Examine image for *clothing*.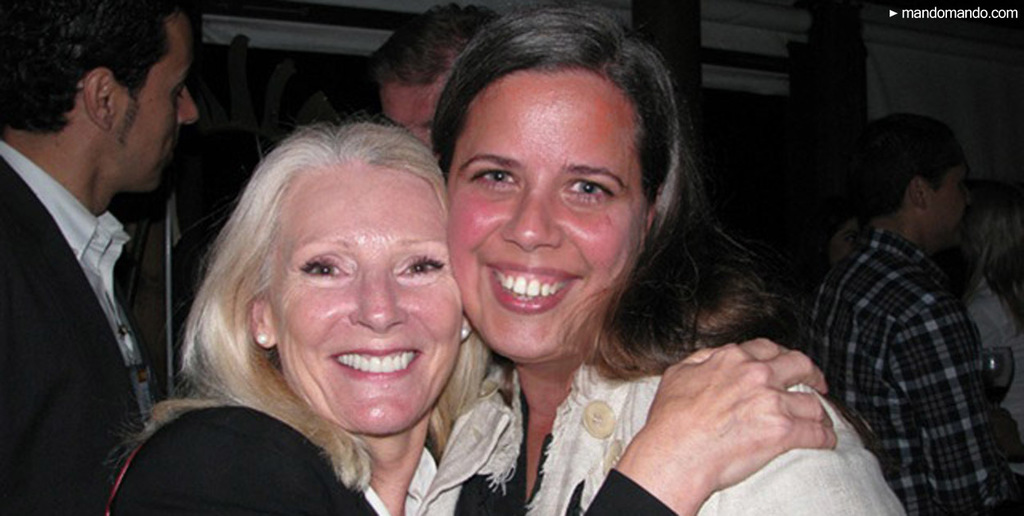
Examination result: [left=796, top=220, right=1022, bottom=515].
